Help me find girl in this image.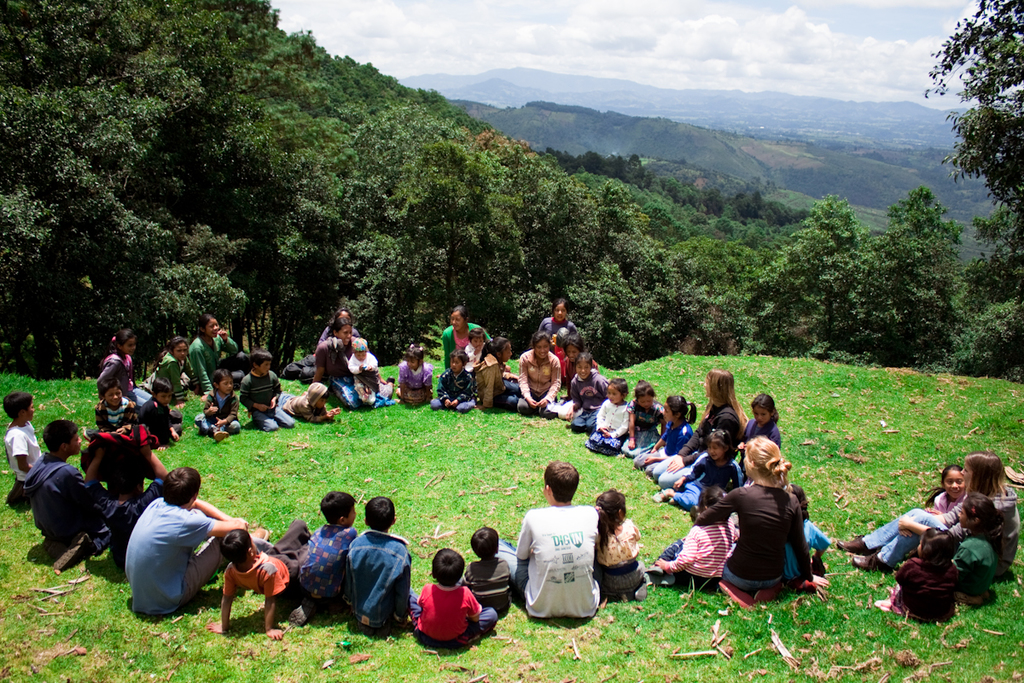
Found it: (x1=186, y1=313, x2=247, y2=401).
